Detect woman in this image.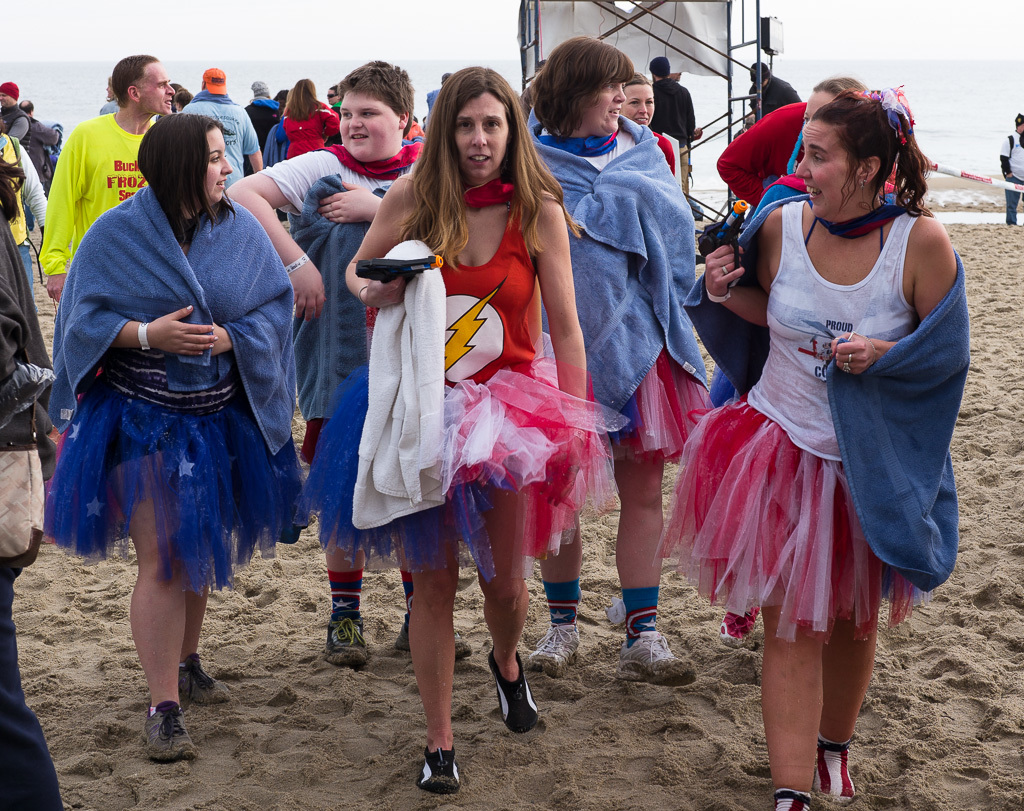
Detection: [641,84,964,810].
